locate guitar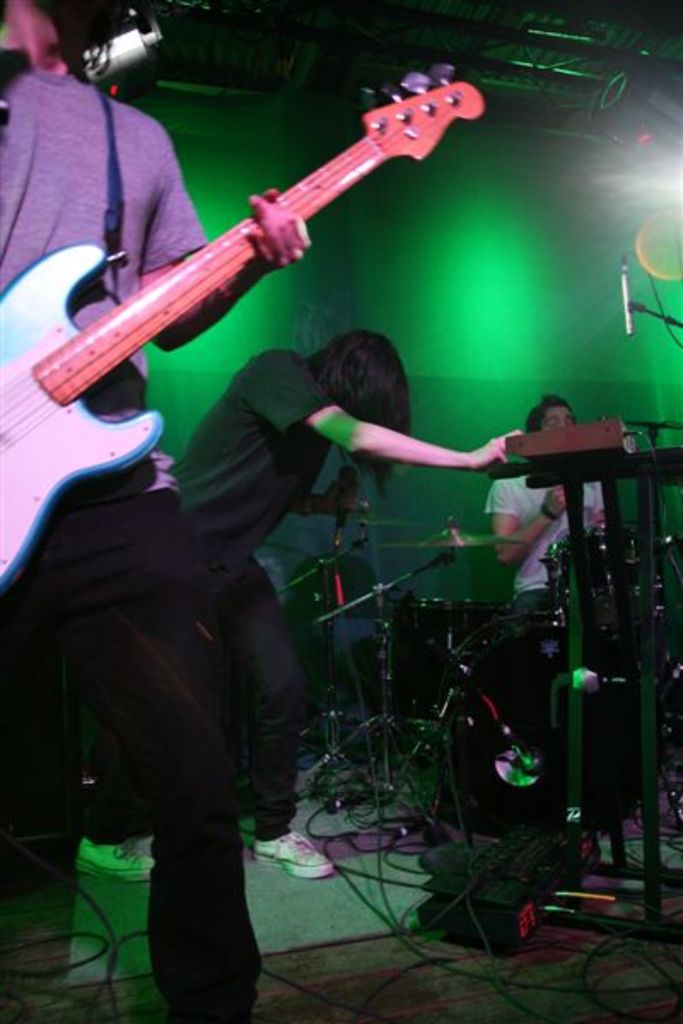
{"left": 0, "top": 56, "right": 490, "bottom": 584}
